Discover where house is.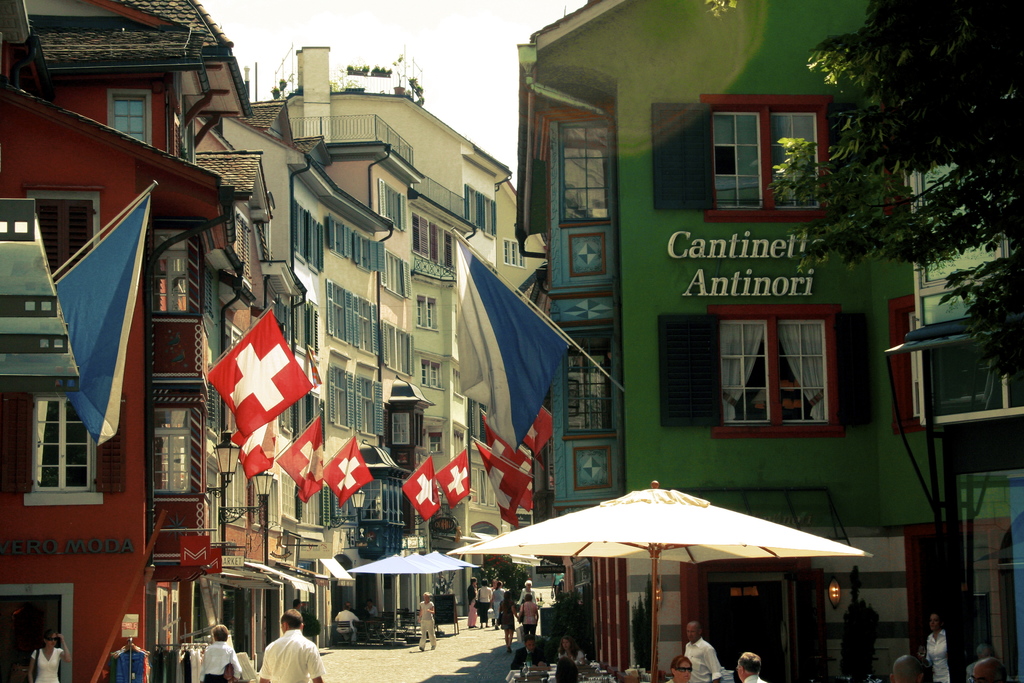
Discovered at box(479, 125, 522, 618).
